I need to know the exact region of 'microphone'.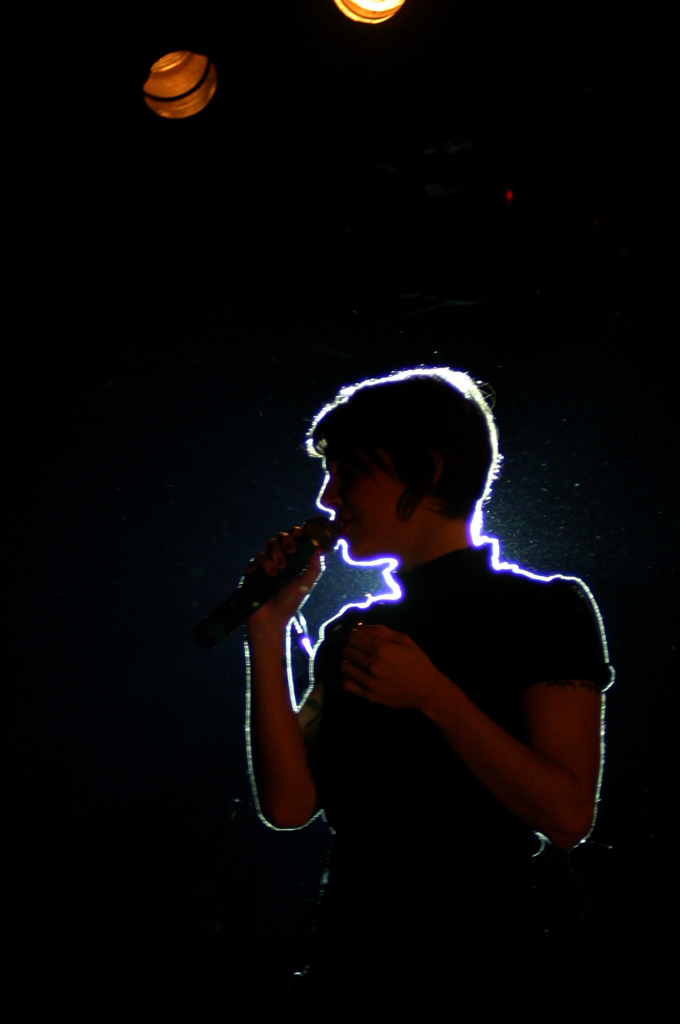
Region: {"left": 243, "top": 521, "right": 332, "bottom": 611}.
